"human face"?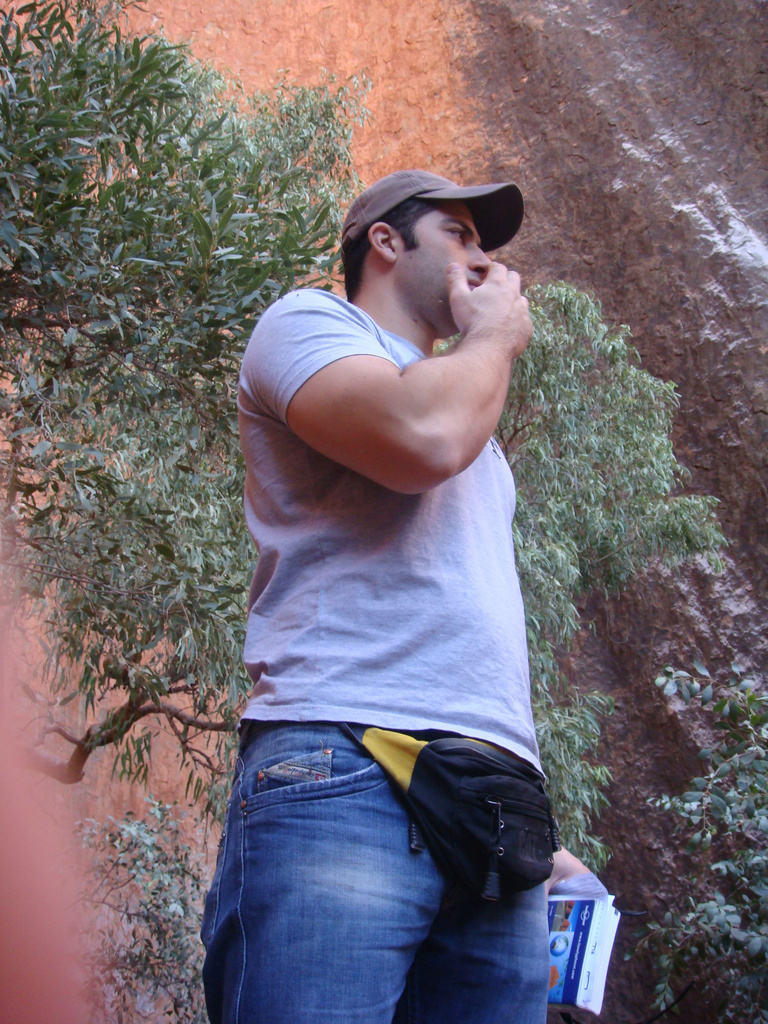
x1=399, y1=206, x2=490, y2=336
